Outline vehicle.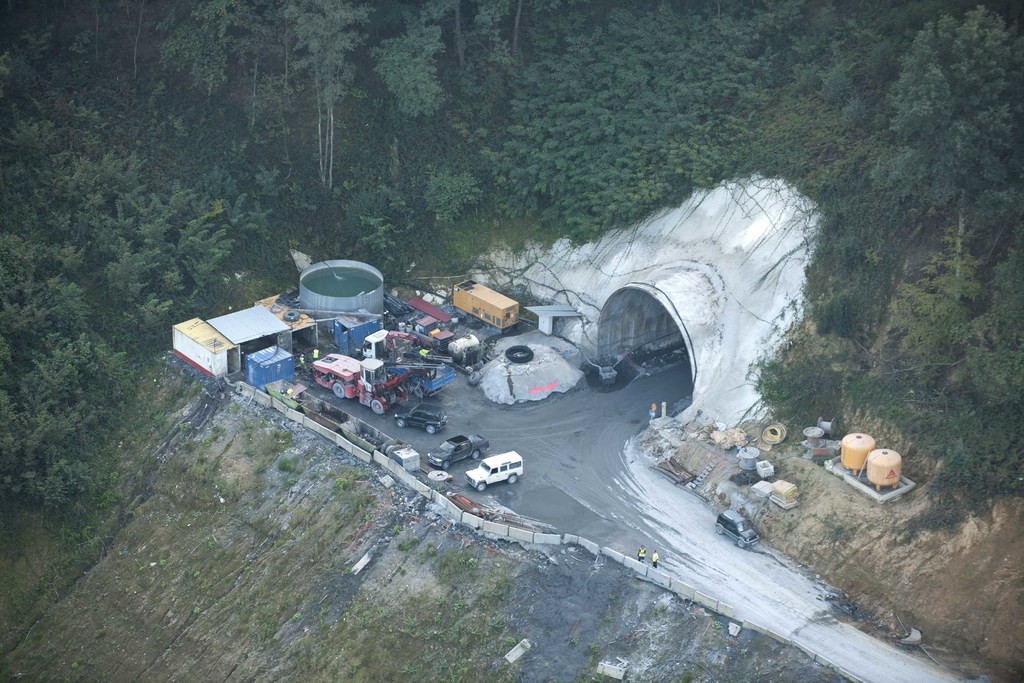
Outline: bbox(312, 352, 410, 416).
